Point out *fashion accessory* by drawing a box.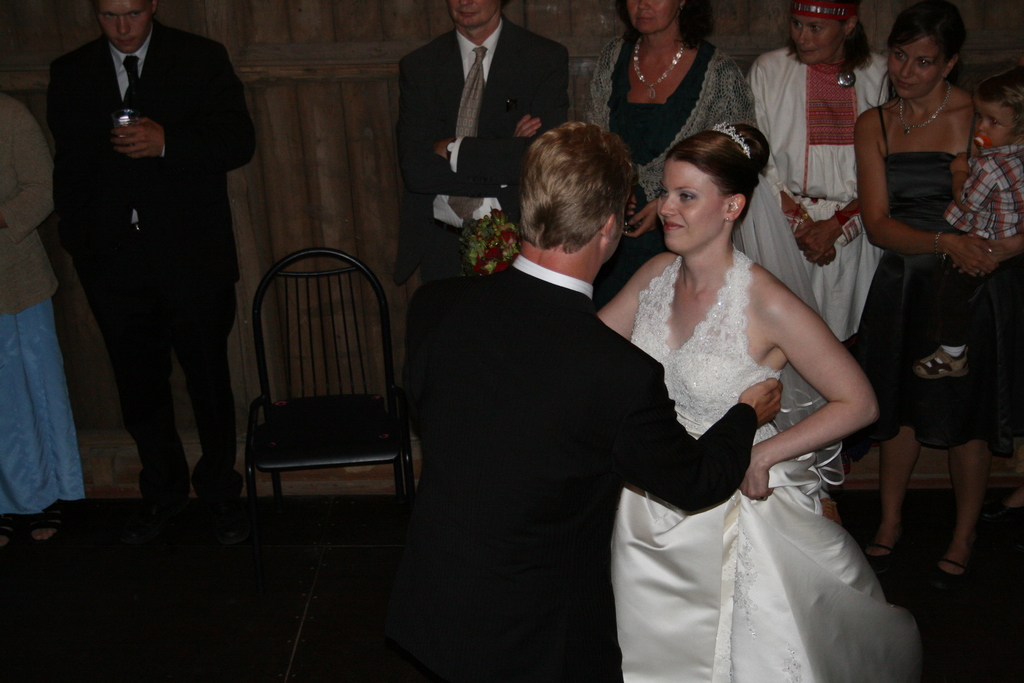
446 44 489 224.
